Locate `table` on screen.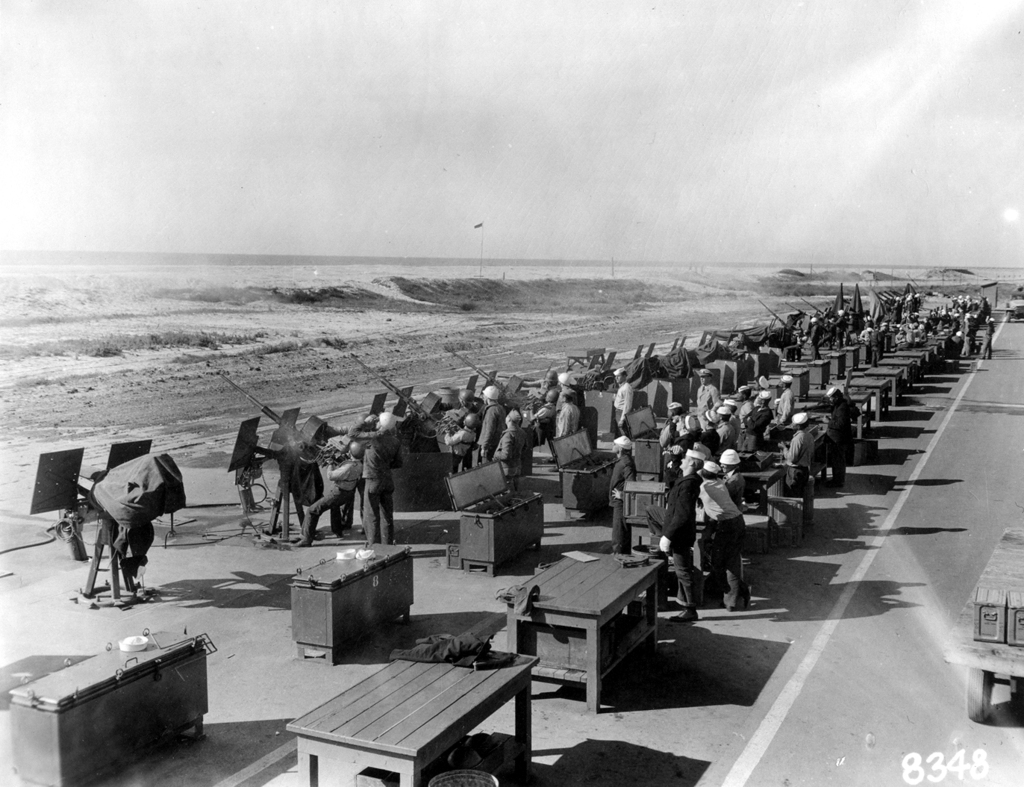
On screen at (959,295,999,329).
